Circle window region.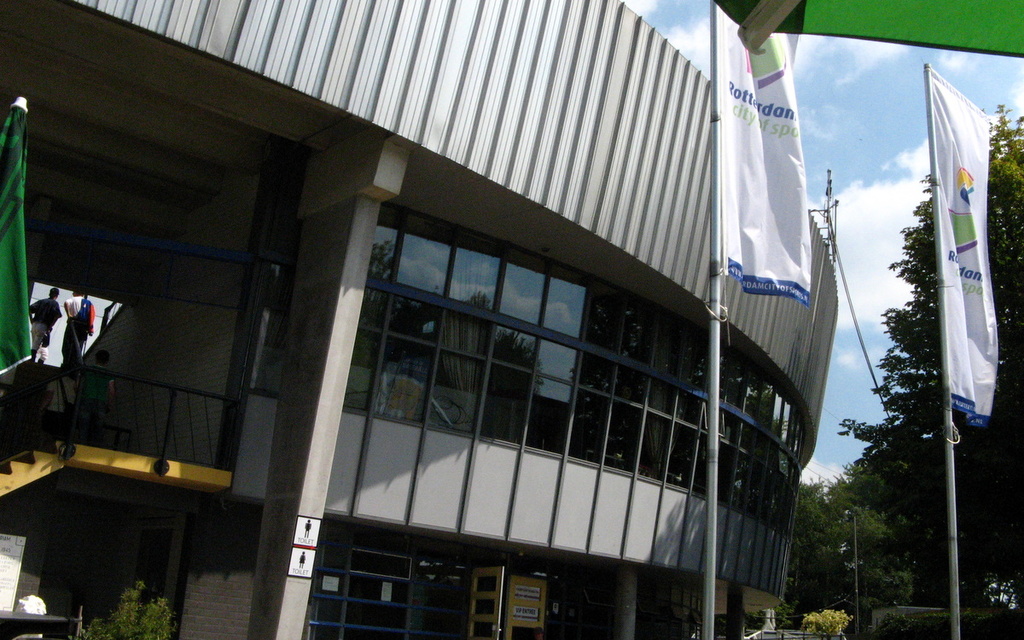
Region: detection(342, 554, 414, 639).
